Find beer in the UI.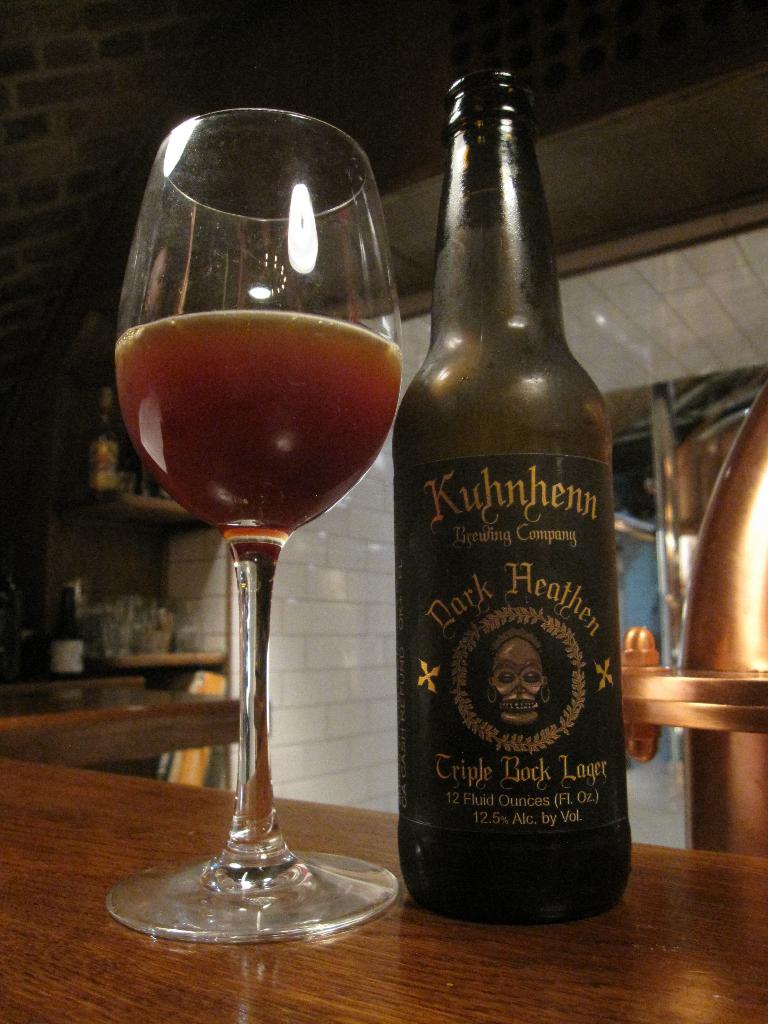
UI element at (387, 64, 656, 970).
